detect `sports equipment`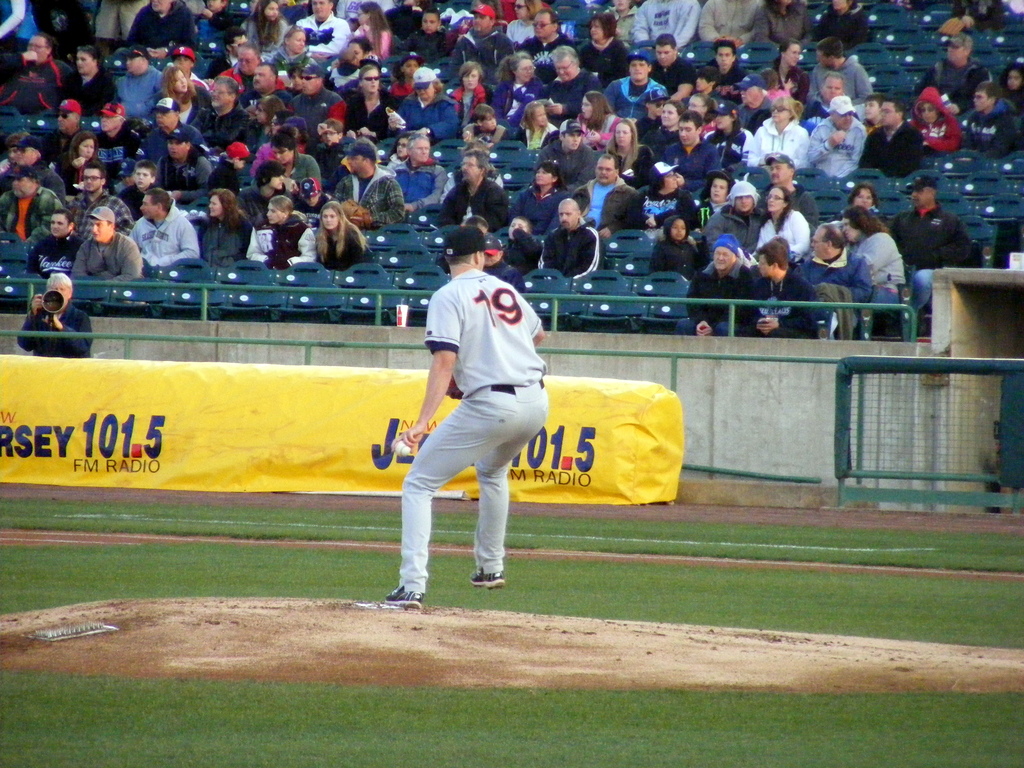
x1=468, y1=566, x2=505, y2=591
